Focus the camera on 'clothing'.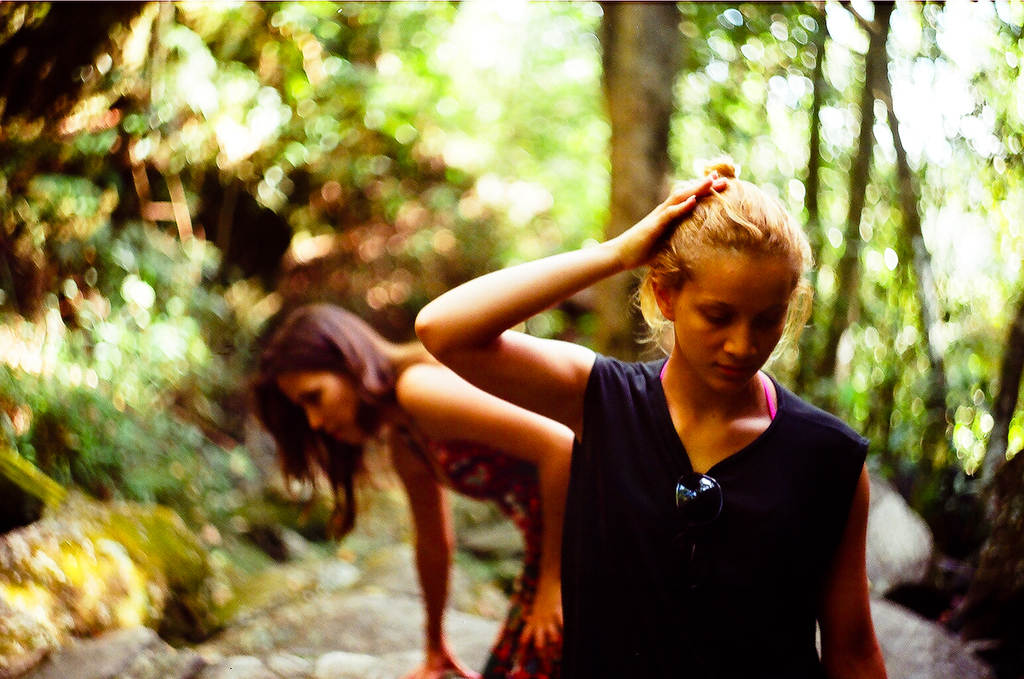
Focus region: <region>551, 320, 871, 660</region>.
